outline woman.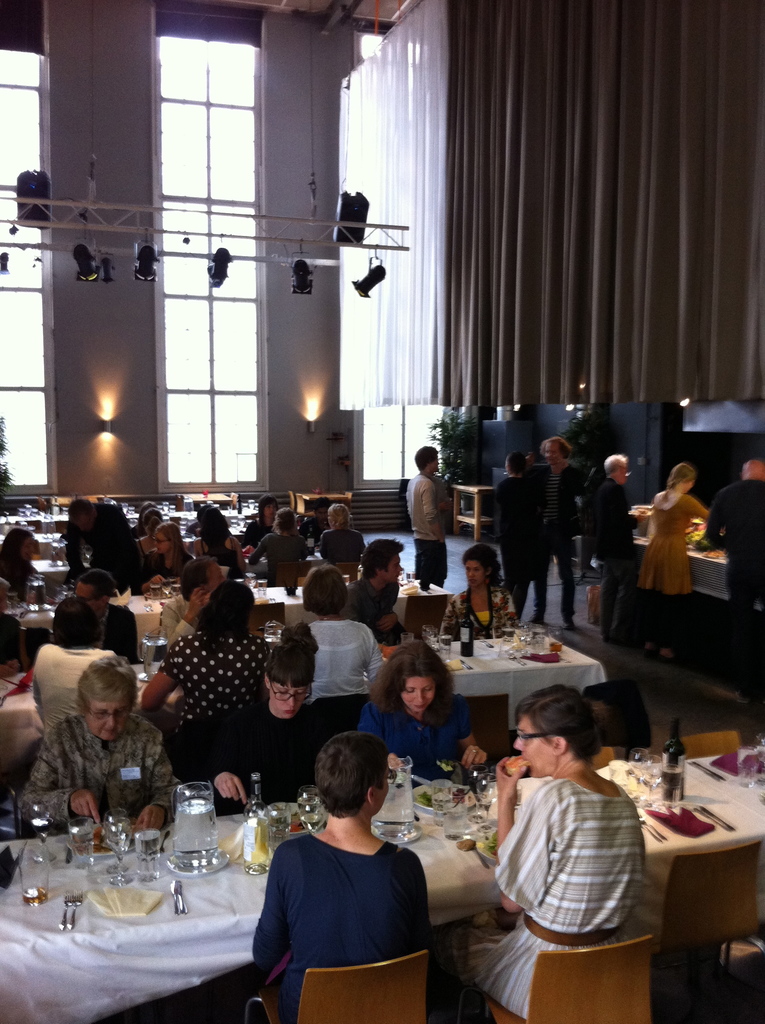
Outline: box(246, 733, 449, 1008).
